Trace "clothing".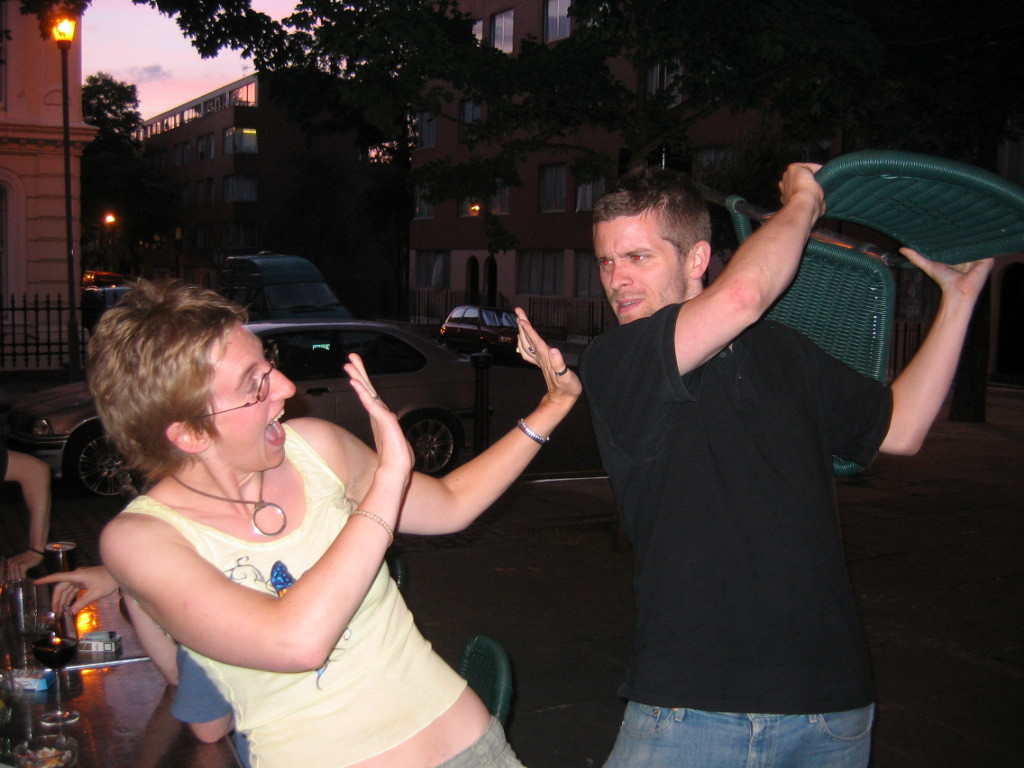
Traced to l=591, t=295, r=902, b=767.
